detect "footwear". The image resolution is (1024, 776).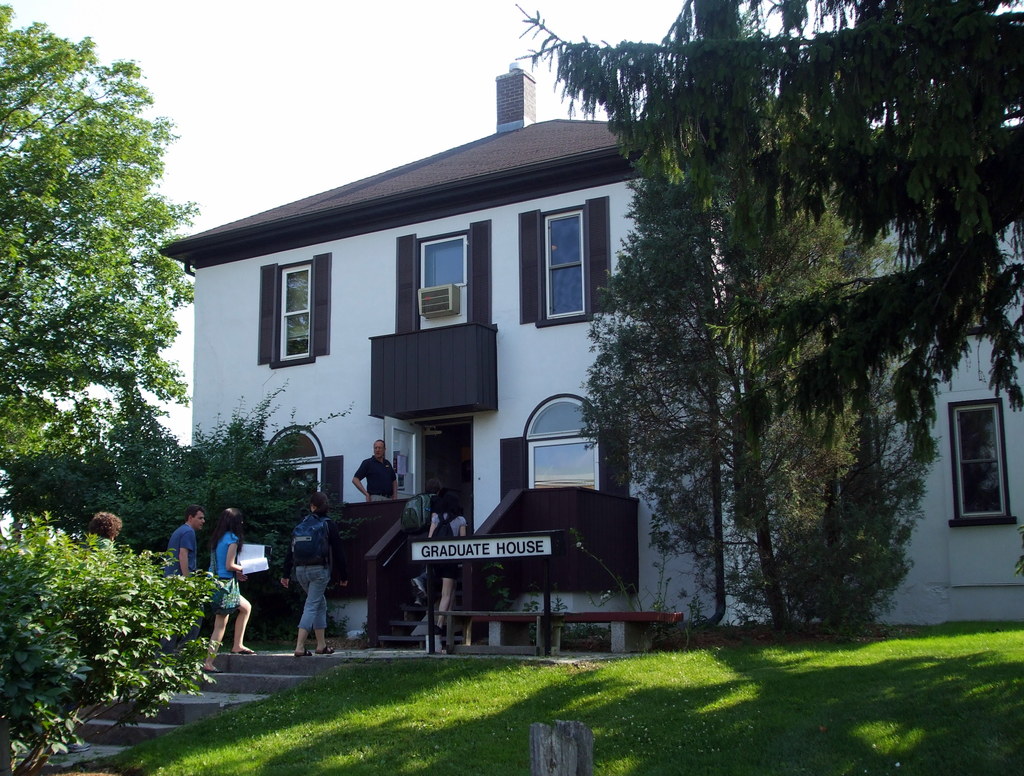
locate(236, 645, 257, 654).
